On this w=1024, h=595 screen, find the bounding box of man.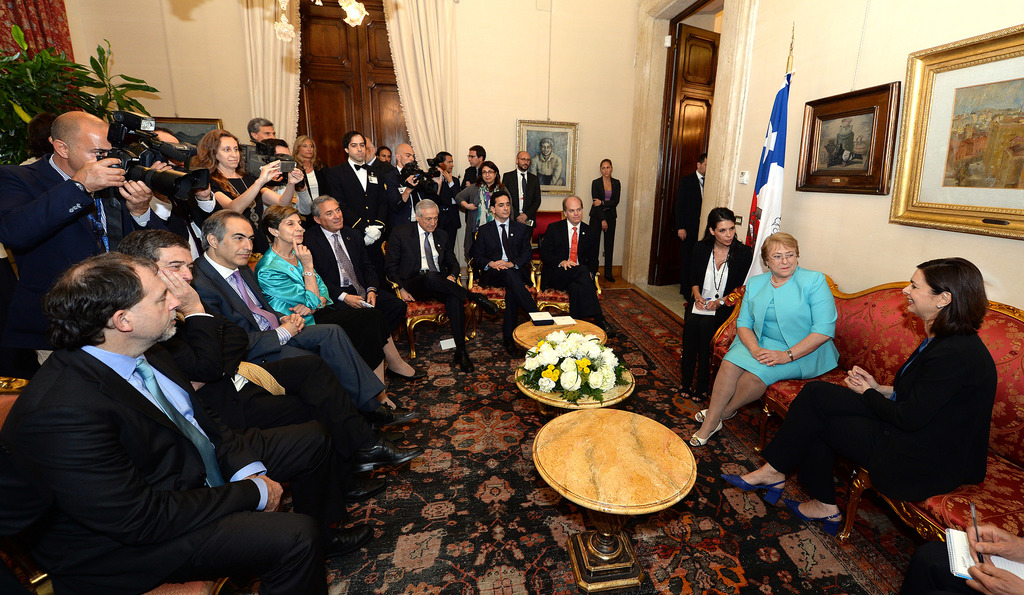
Bounding box: pyautogui.locateOnScreen(538, 197, 614, 335).
